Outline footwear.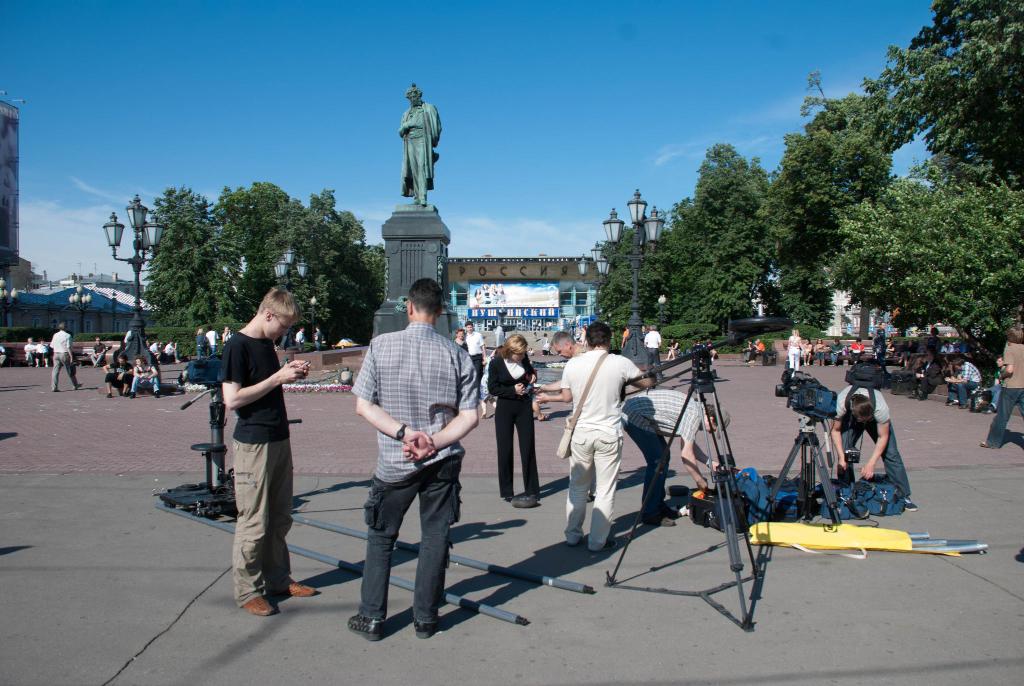
Outline: 539:414:552:420.
